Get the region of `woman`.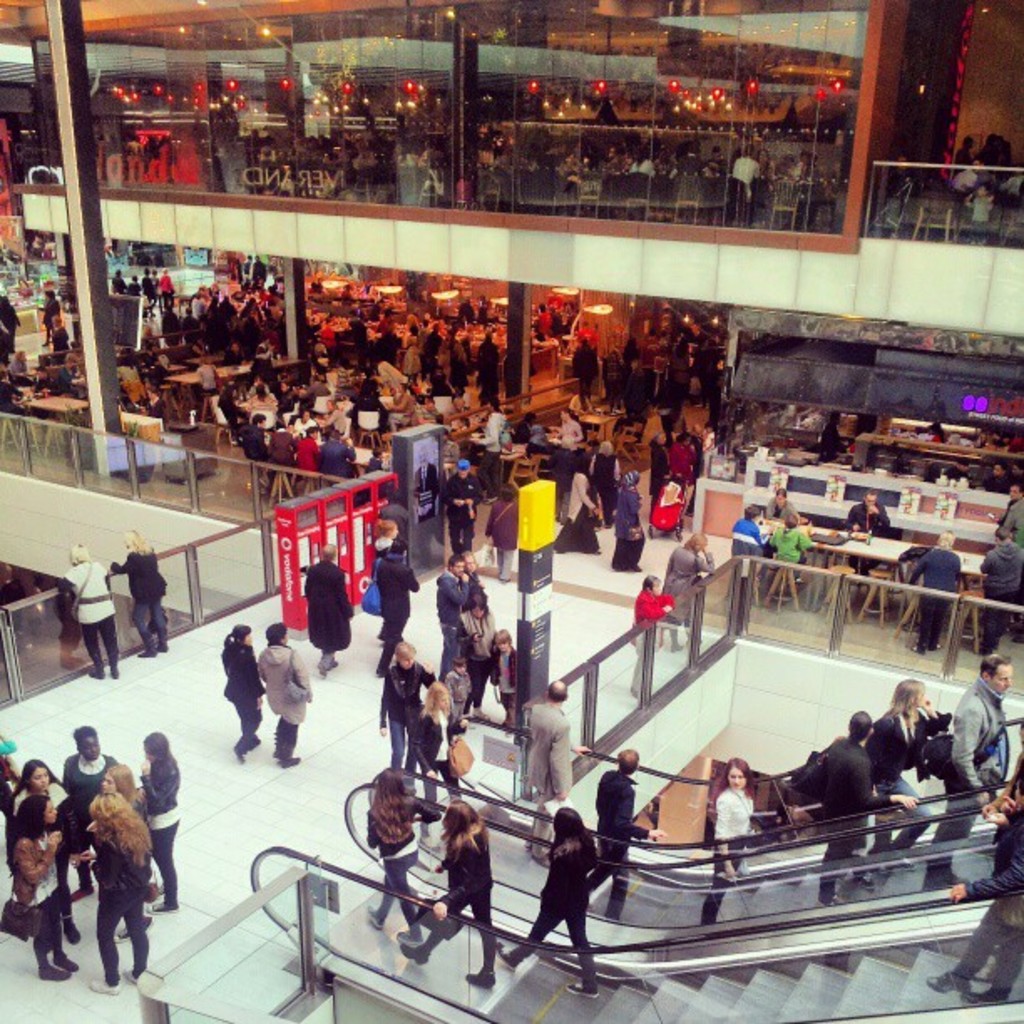
select_region(363, 773, 447, 945).
